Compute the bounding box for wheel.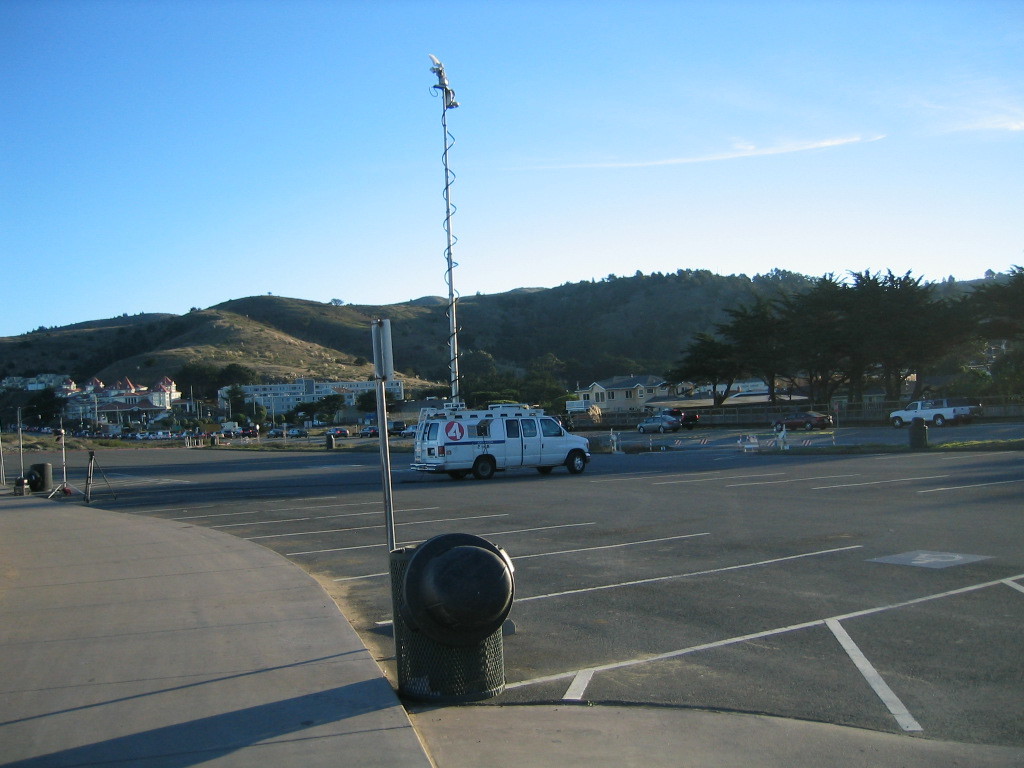
<region>566, 445, 588, 476</region>.
